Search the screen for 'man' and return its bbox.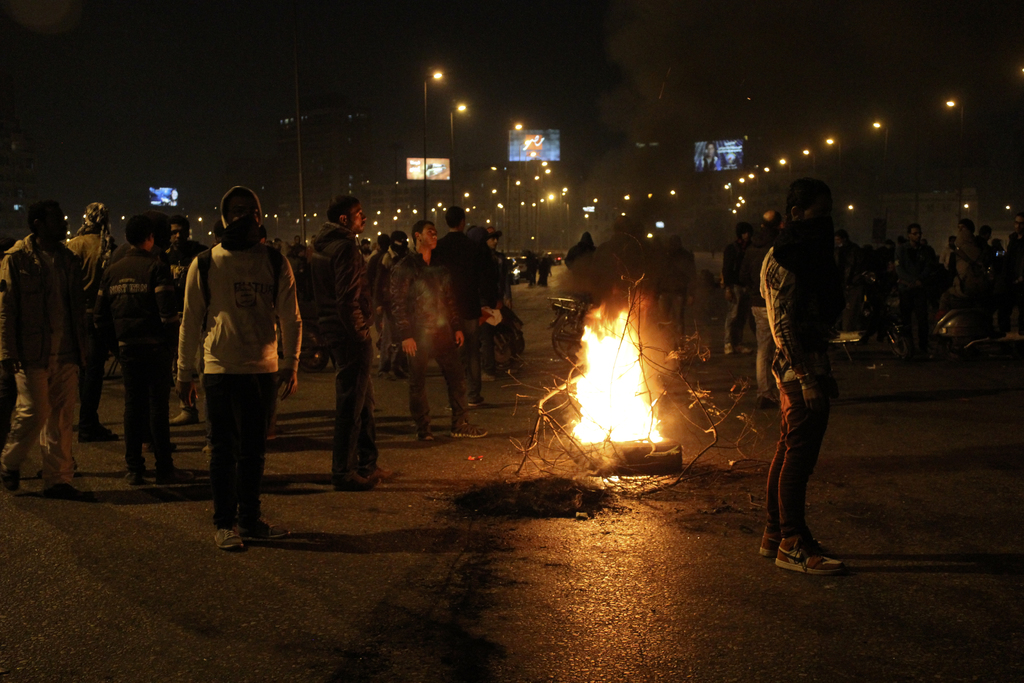
Found: 70,200,118,439.
